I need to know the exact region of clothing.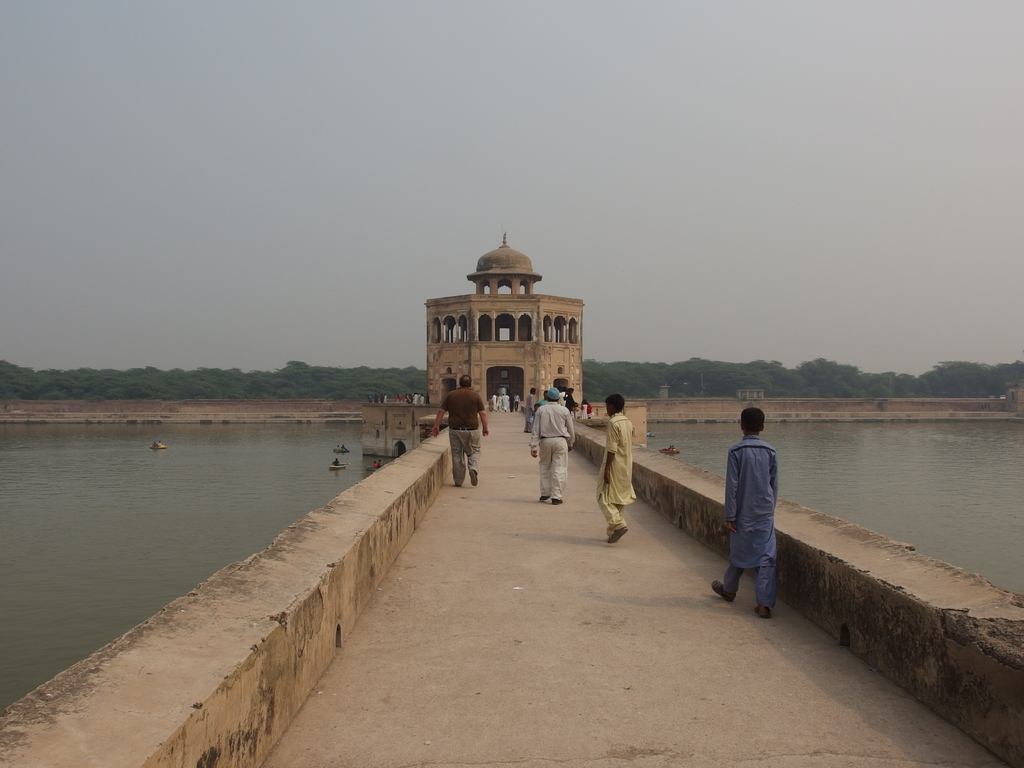
Region: left=526, top=397, right=576, bottom=501.
